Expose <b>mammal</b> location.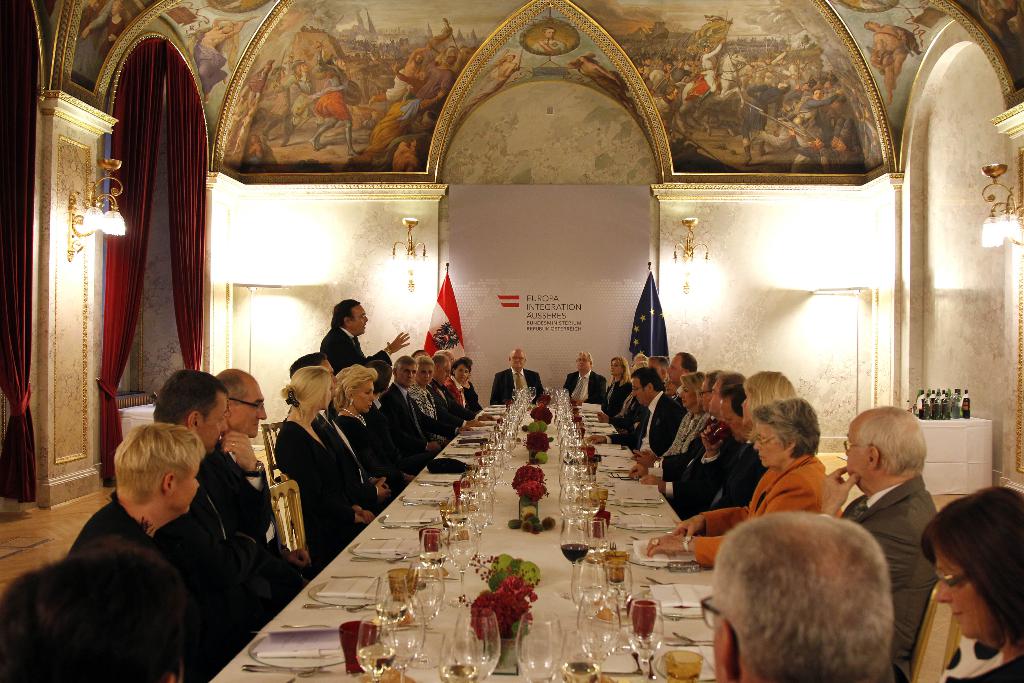
Exposed at 596 349 643 425.
